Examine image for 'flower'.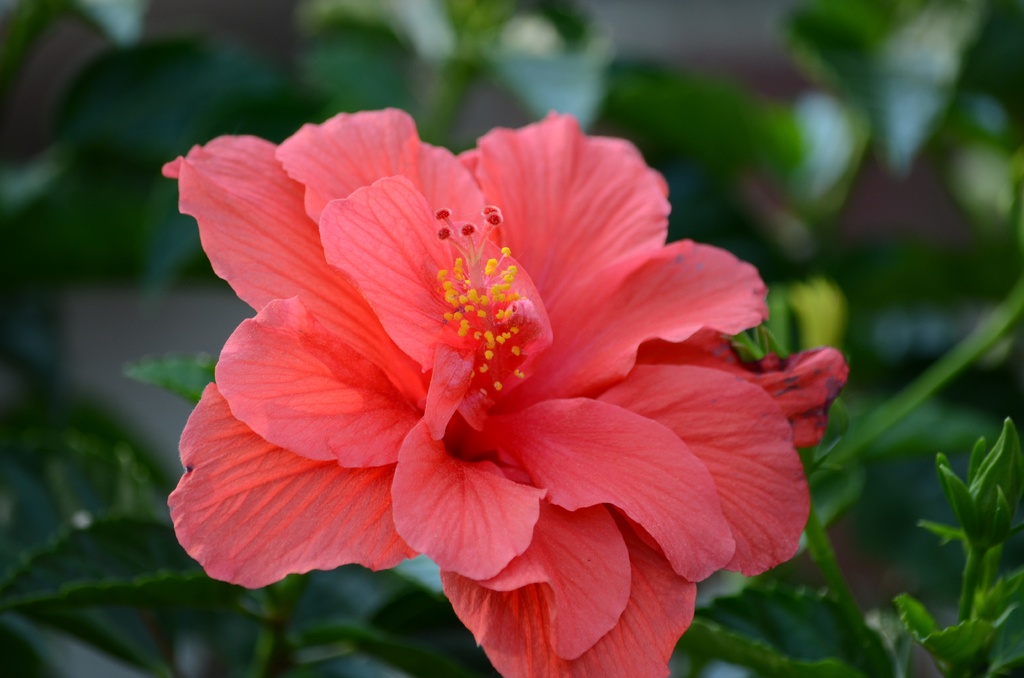
Examination result: {"left": 147, "top": 104, "right": 822, "bottom": 654}.
